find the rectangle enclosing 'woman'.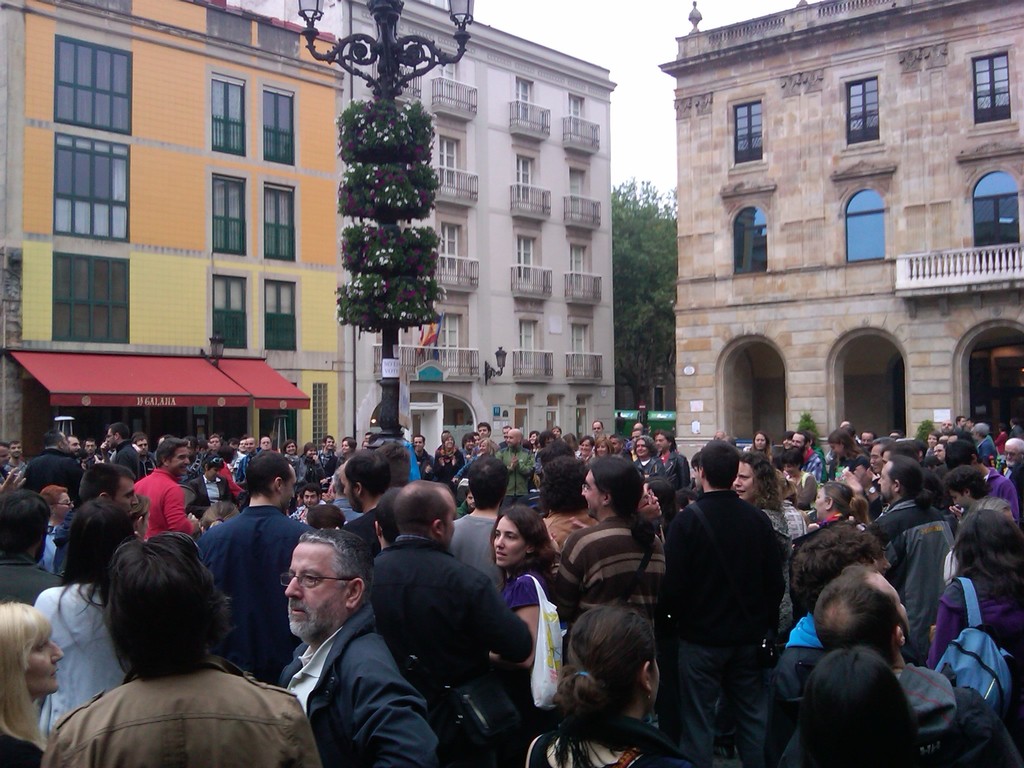
detection(303, 444, 325, 481).
